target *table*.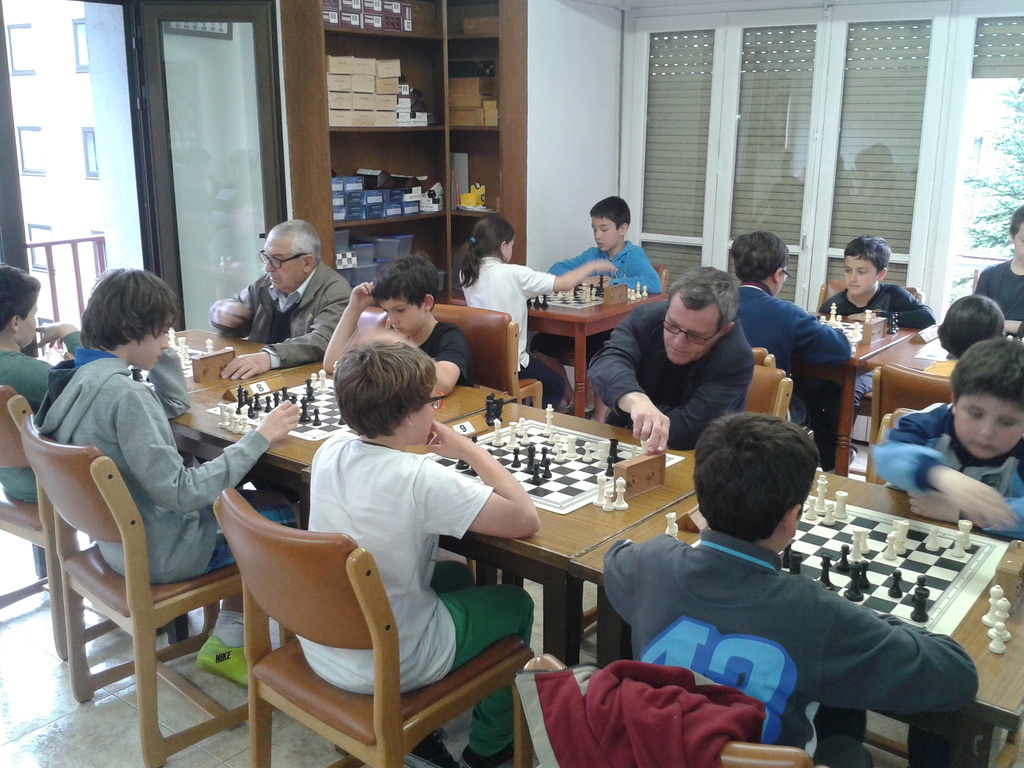
Target region: <bbox>516, 263, 662, 412</bbox>.
